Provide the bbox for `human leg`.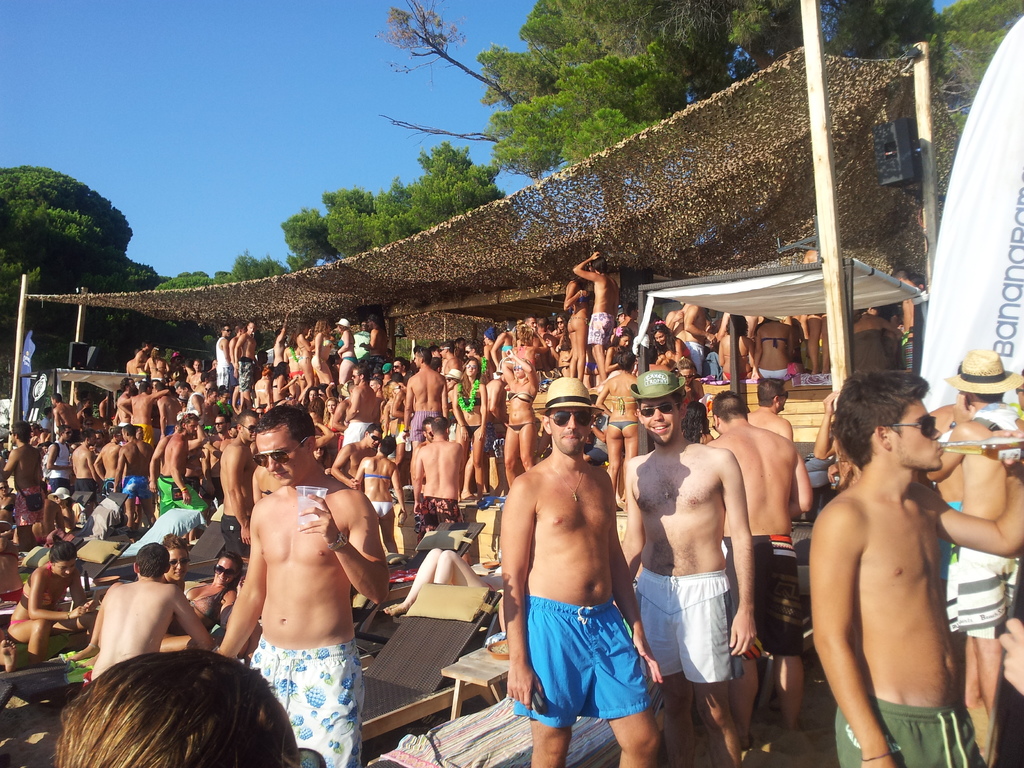
bbox=[248, 633, 284, 685].
